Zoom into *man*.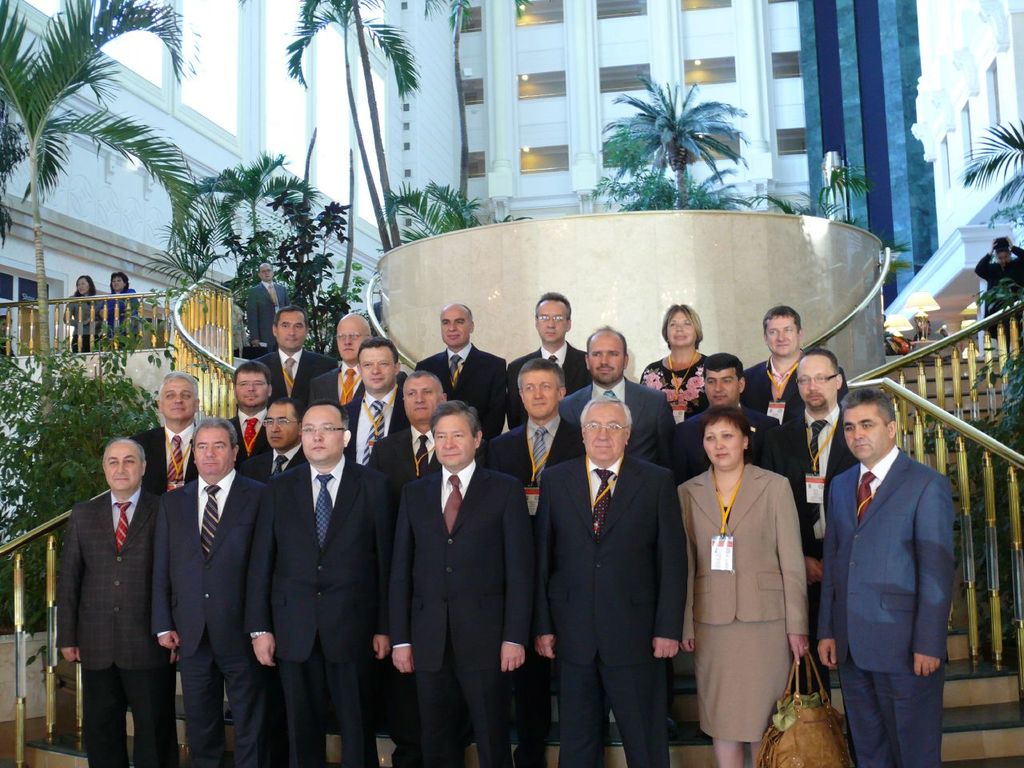
Zoom target: [151, 421, 275, 767].
